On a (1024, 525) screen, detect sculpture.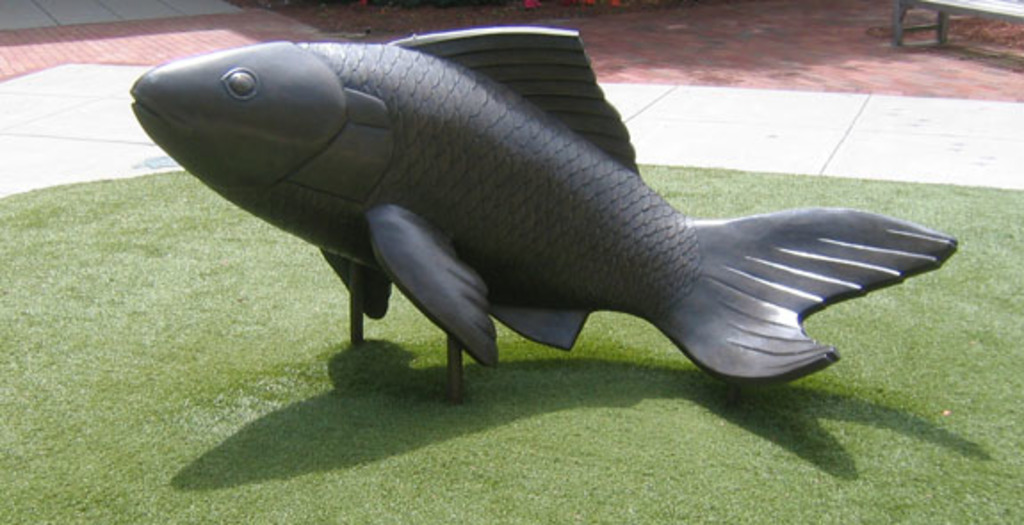
bbox=[171, 28, 969, 399].
